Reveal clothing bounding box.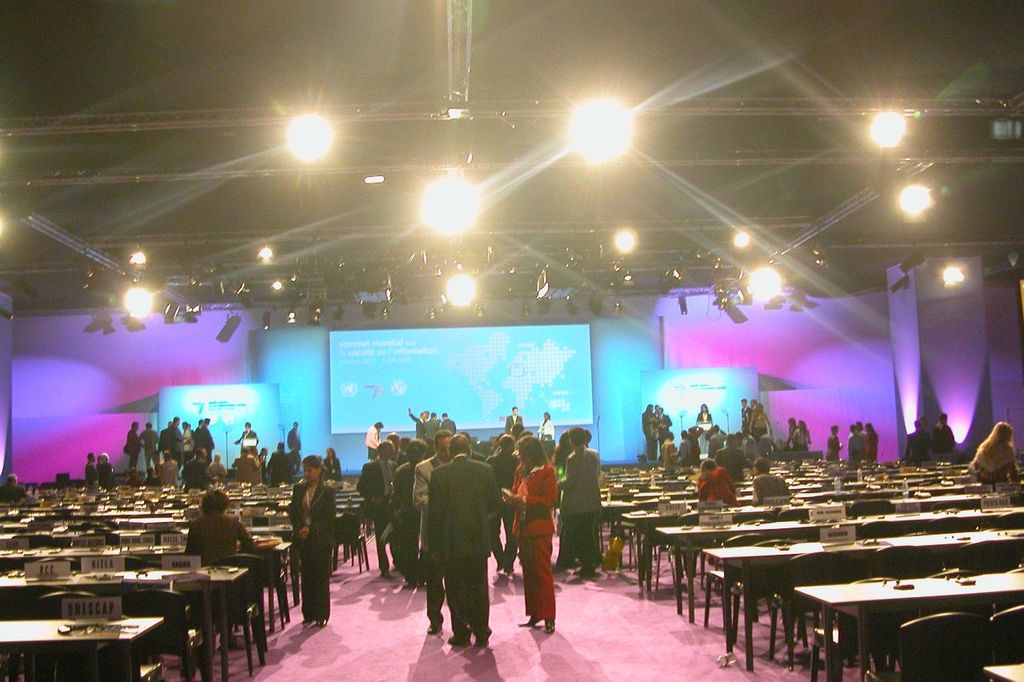
Revealed: 686,428,705,468.
